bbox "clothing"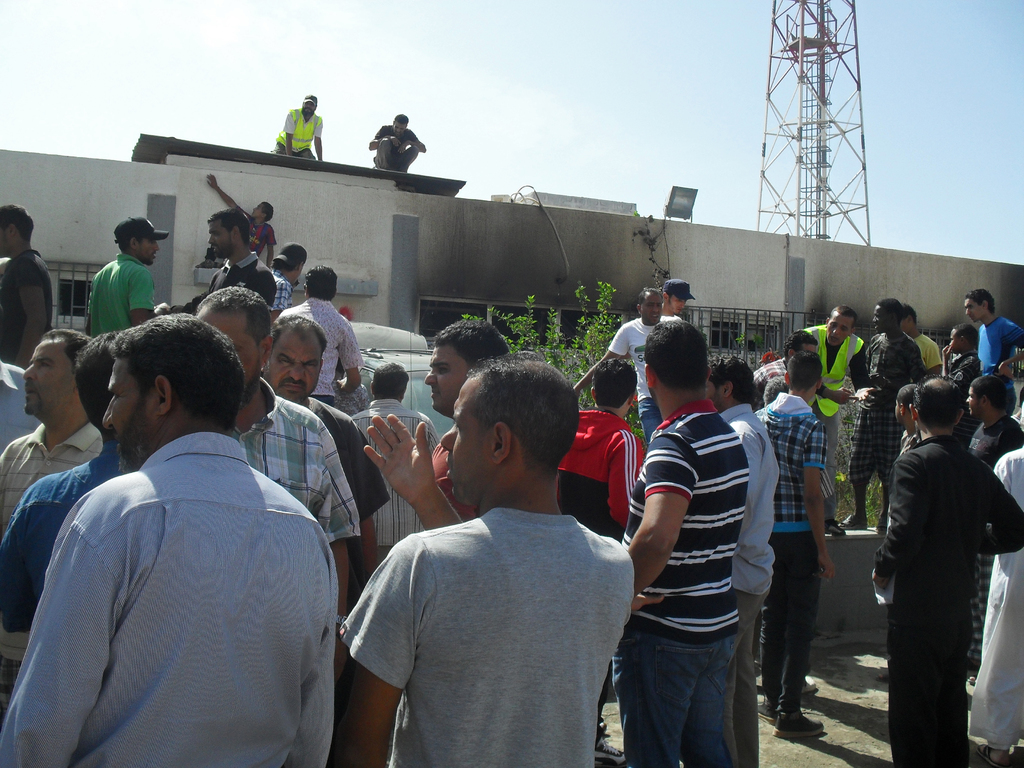
select_region(374, 121, 418, 172)
